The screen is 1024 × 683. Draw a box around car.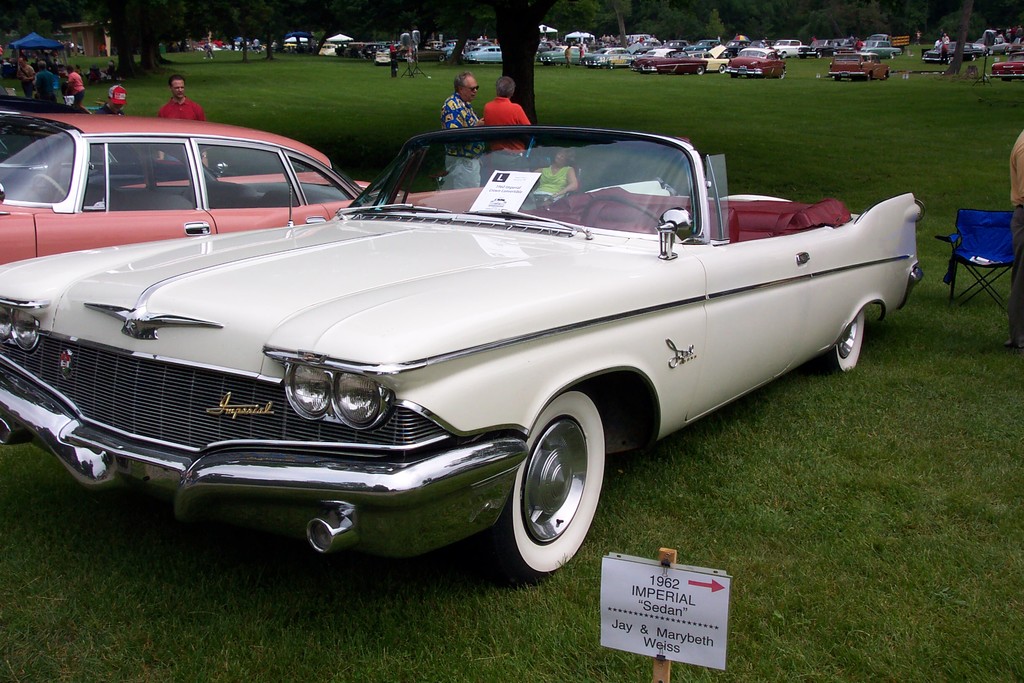
[720,39,750,58].
